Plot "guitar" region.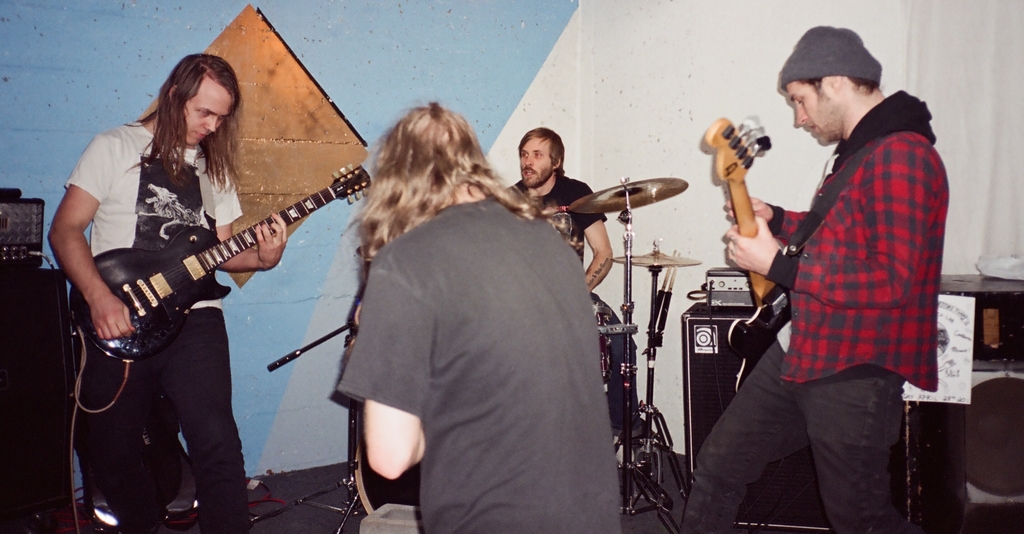
Plotted at Rect(698, 113, 832, 406).
